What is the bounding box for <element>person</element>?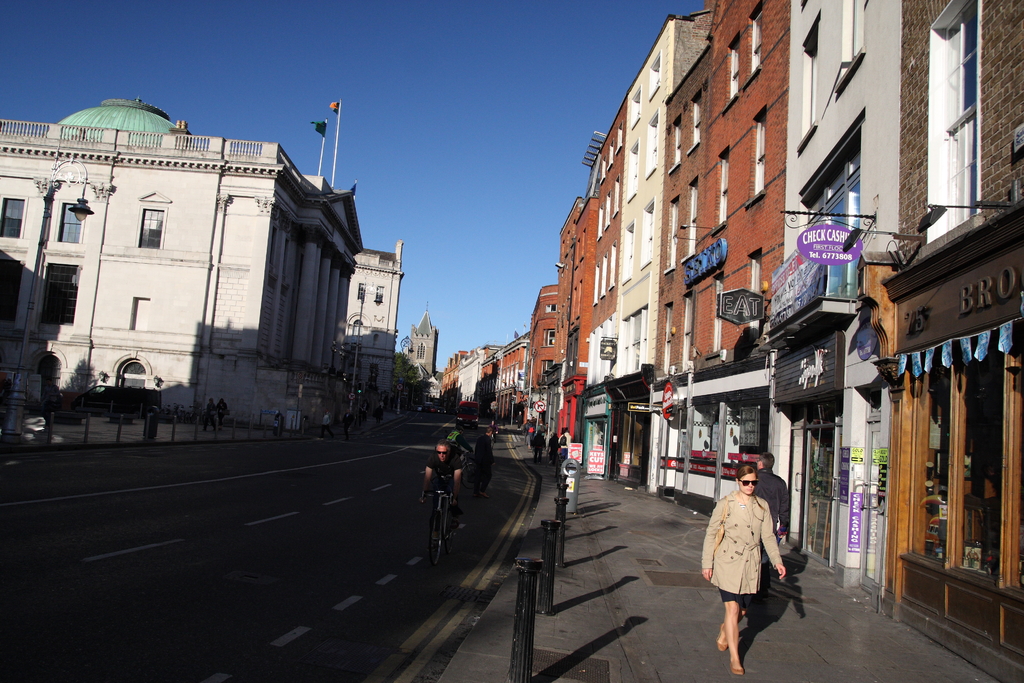
region(553, 429, 573, 469).
